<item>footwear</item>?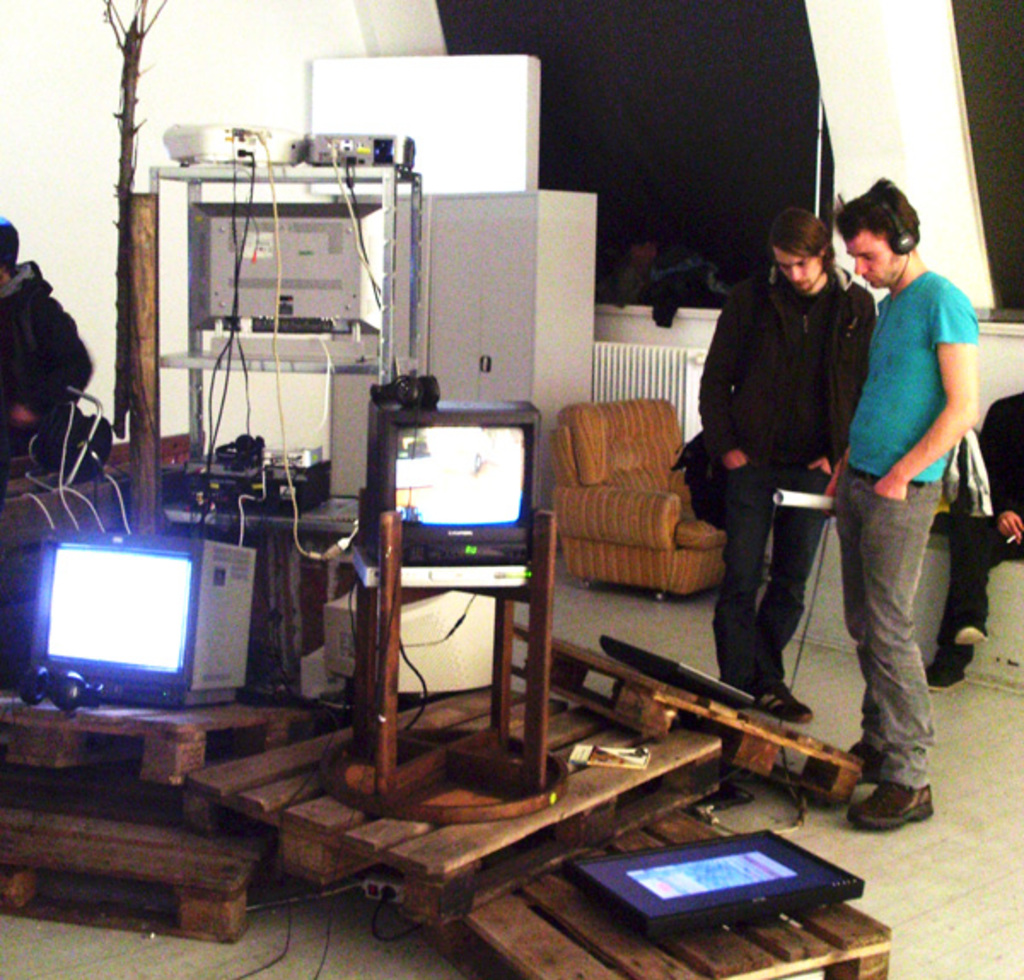
pyautogui.locateOnScreen(942, 618, 992, 657)
